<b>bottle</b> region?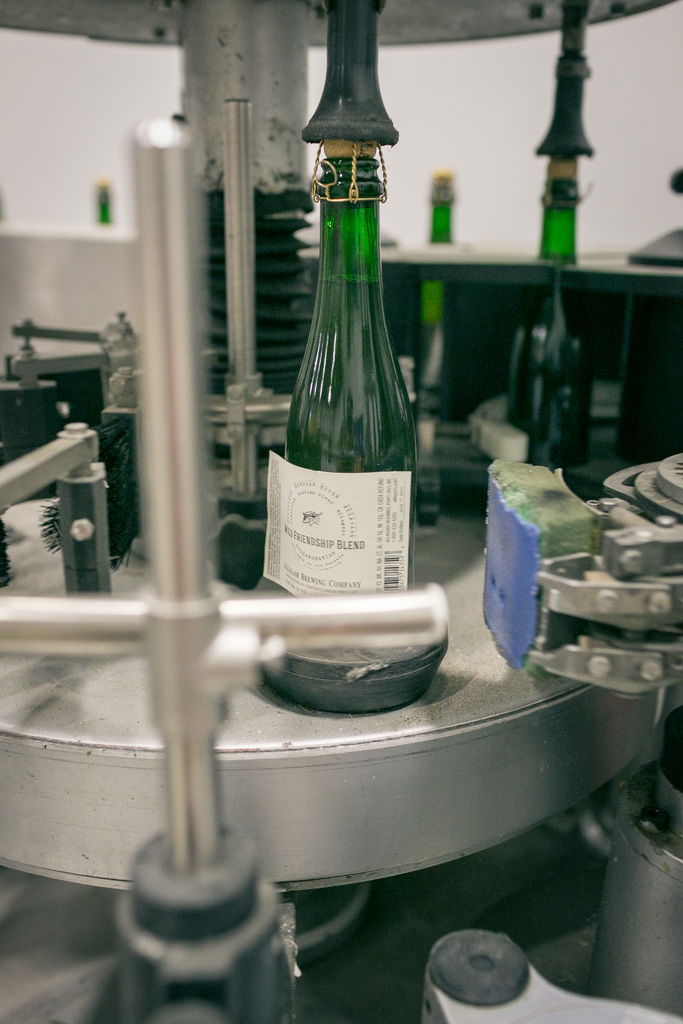
<box>263,140,421,591</box>
